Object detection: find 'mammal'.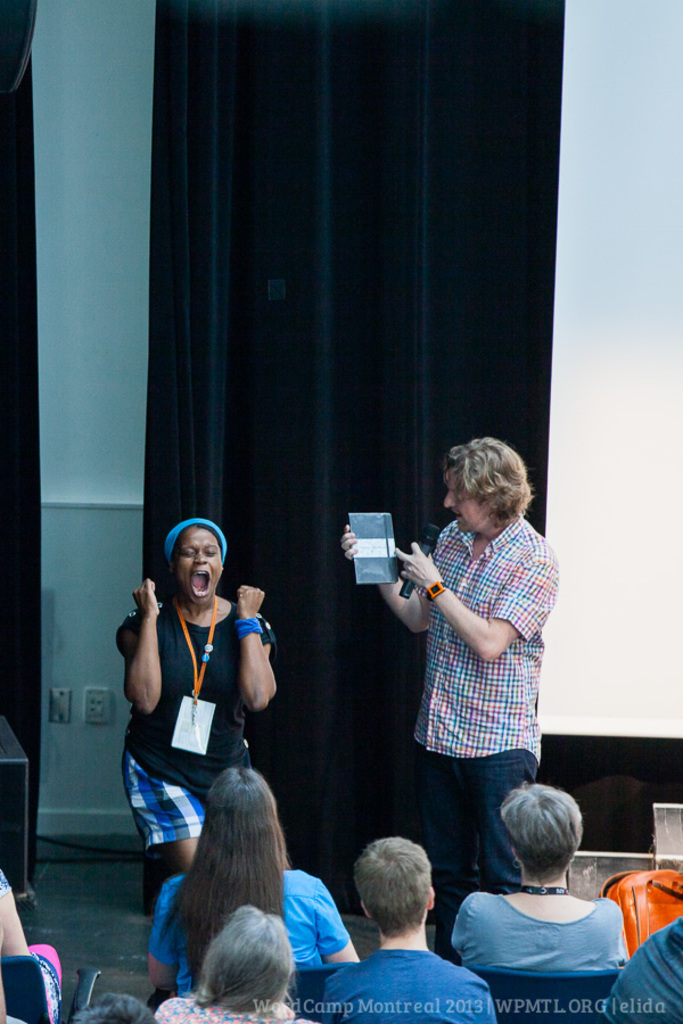
box=[0, 868, 64, 1023].
